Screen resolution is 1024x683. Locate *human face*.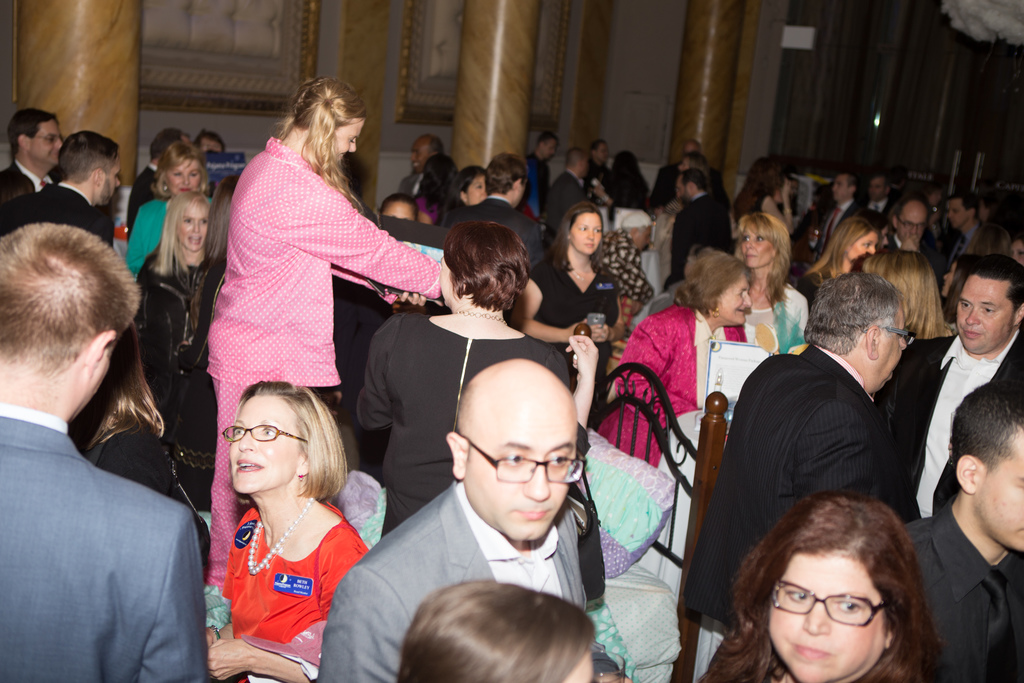
[x1=680, y1=160, x2=688, y2=169].
